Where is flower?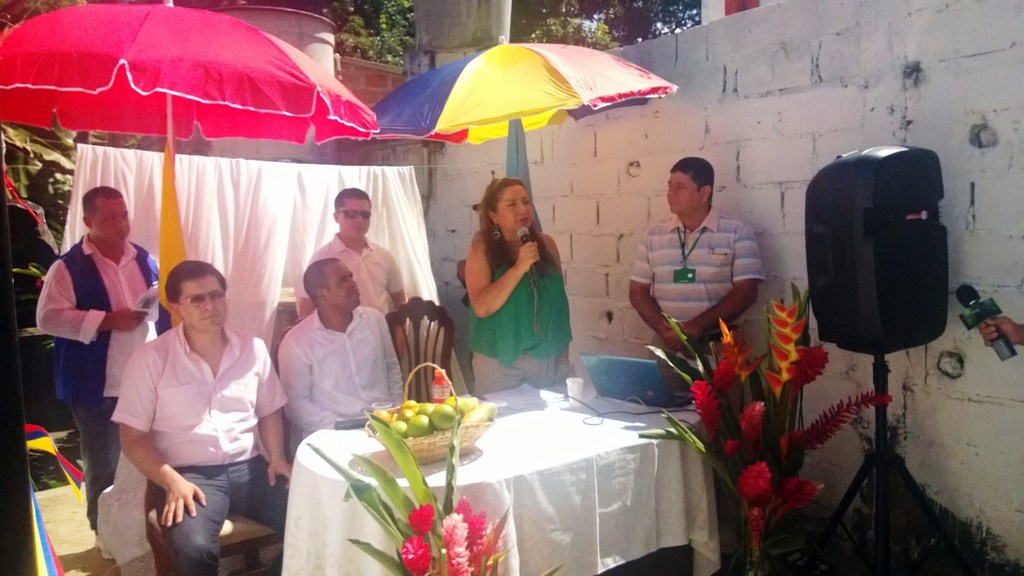
[409,502,438,537].
